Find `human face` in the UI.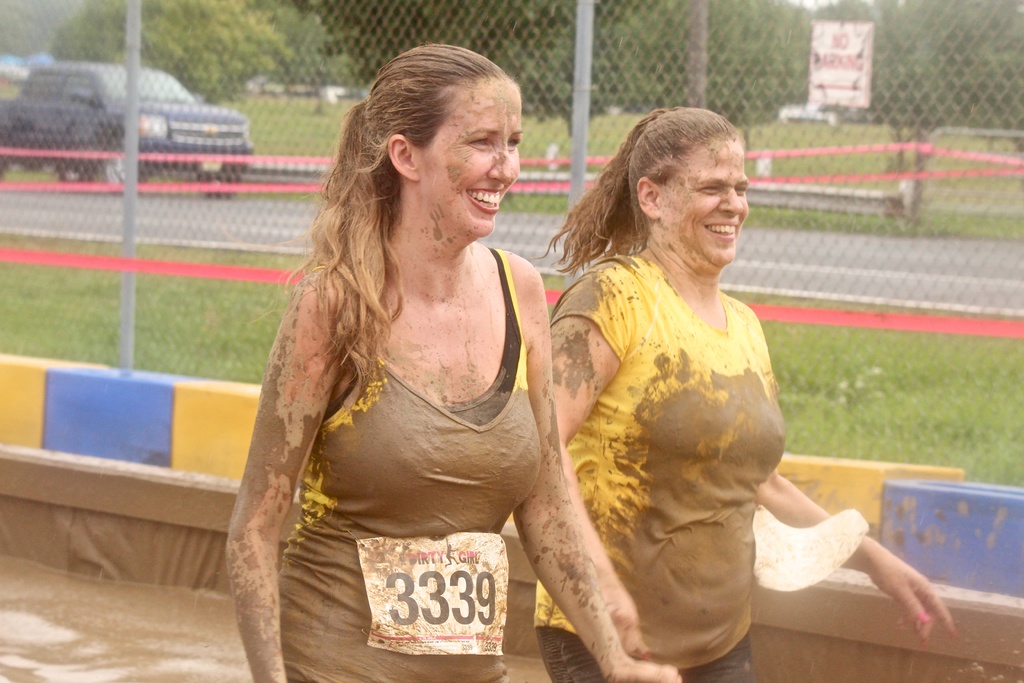
UI element at bbox=[413, 79, 525, 236].
